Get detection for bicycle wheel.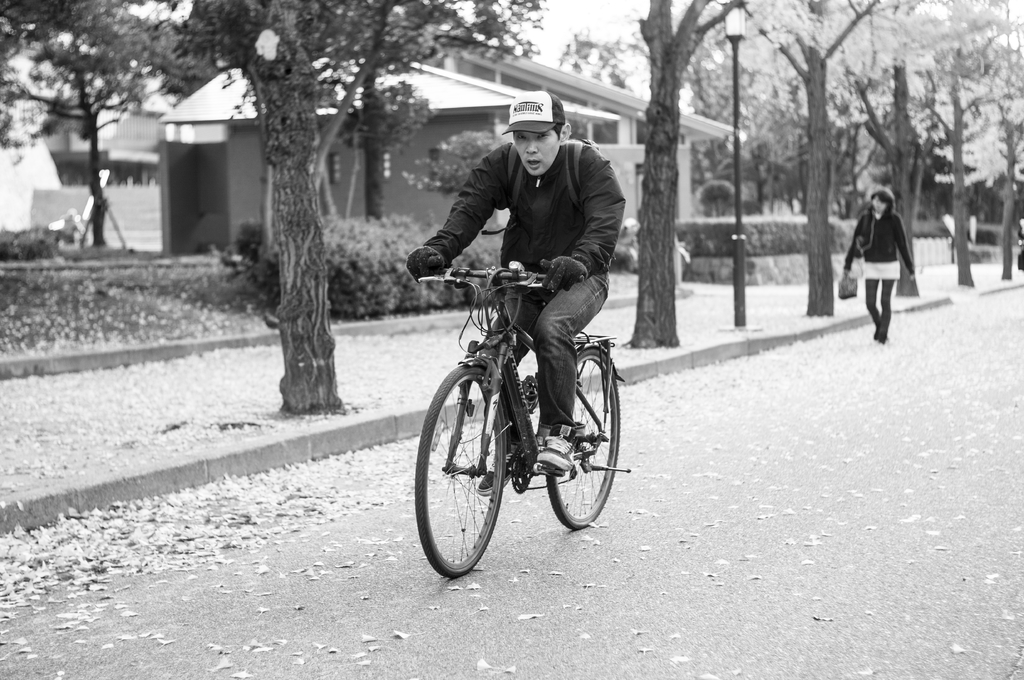
Detection: 422/360/518/581.
